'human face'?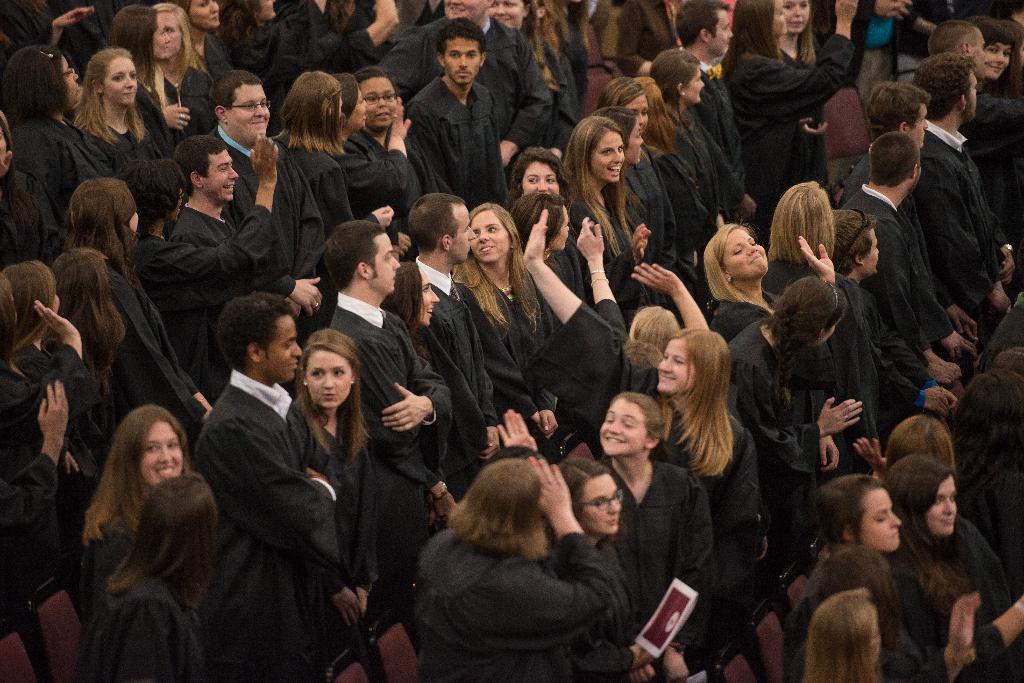
bbox(419, 267, 436, 327)
